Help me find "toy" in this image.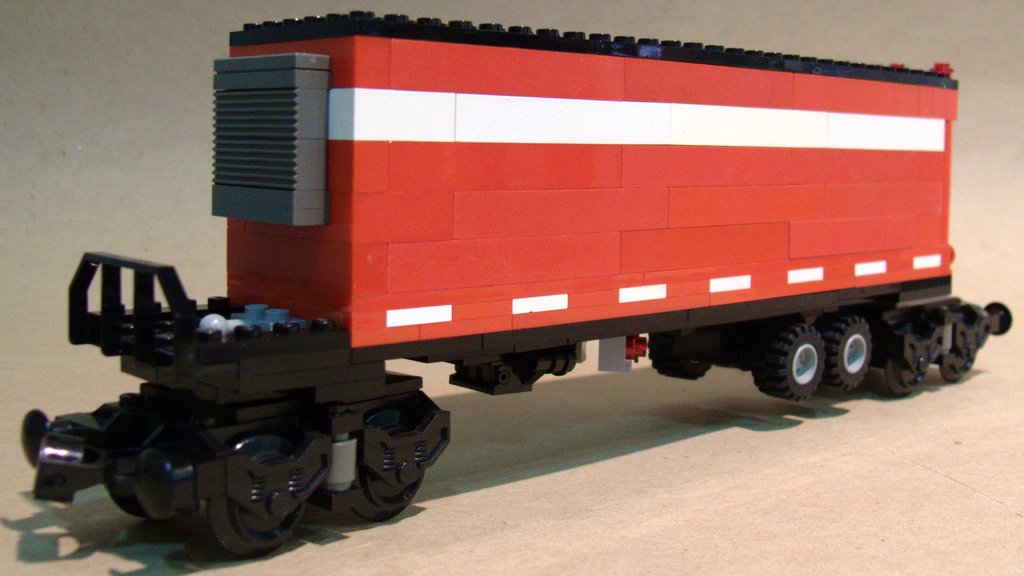
Found it: 13/0/1016/570.
